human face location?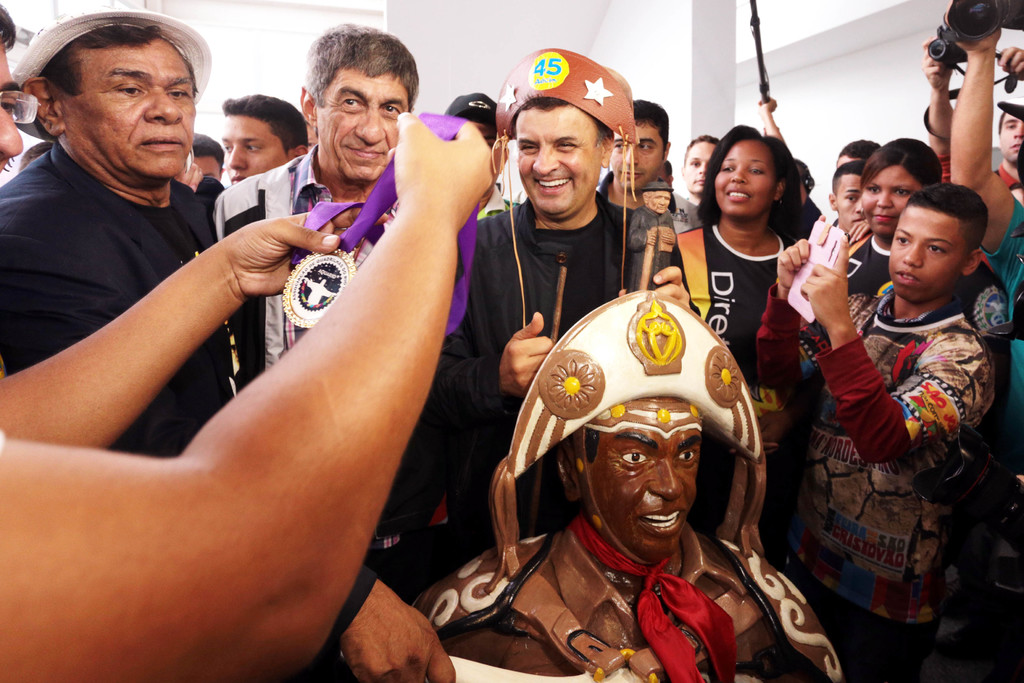
{"left": 688, "top": 139, "right": 718, "bottom": 193}
